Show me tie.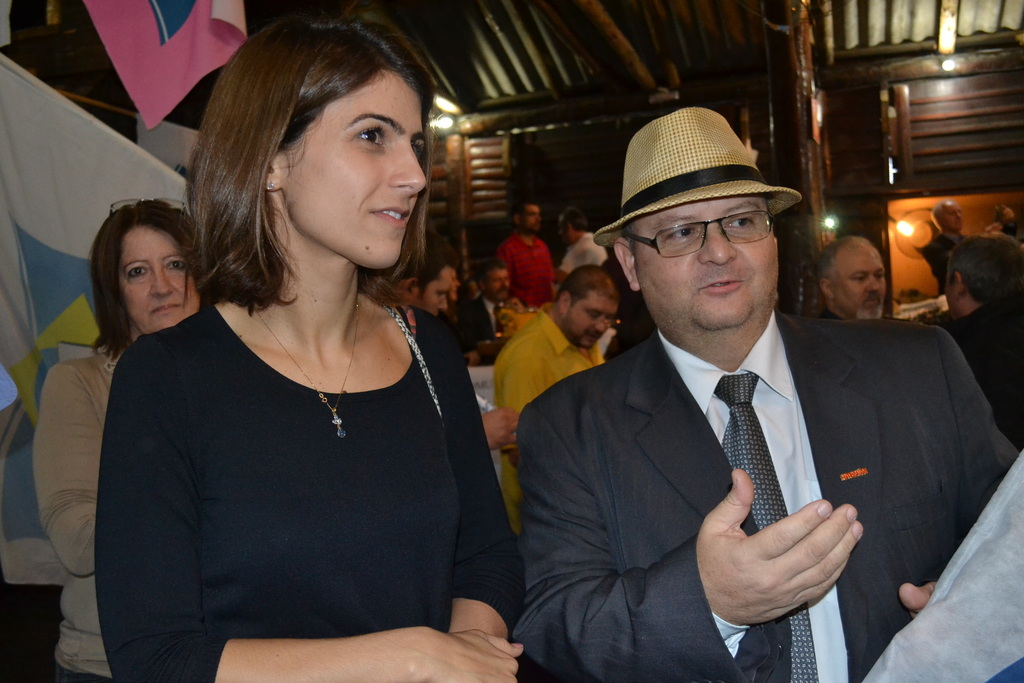
tie is here: <bbox>712, 372, 823, 682</bbox>.
